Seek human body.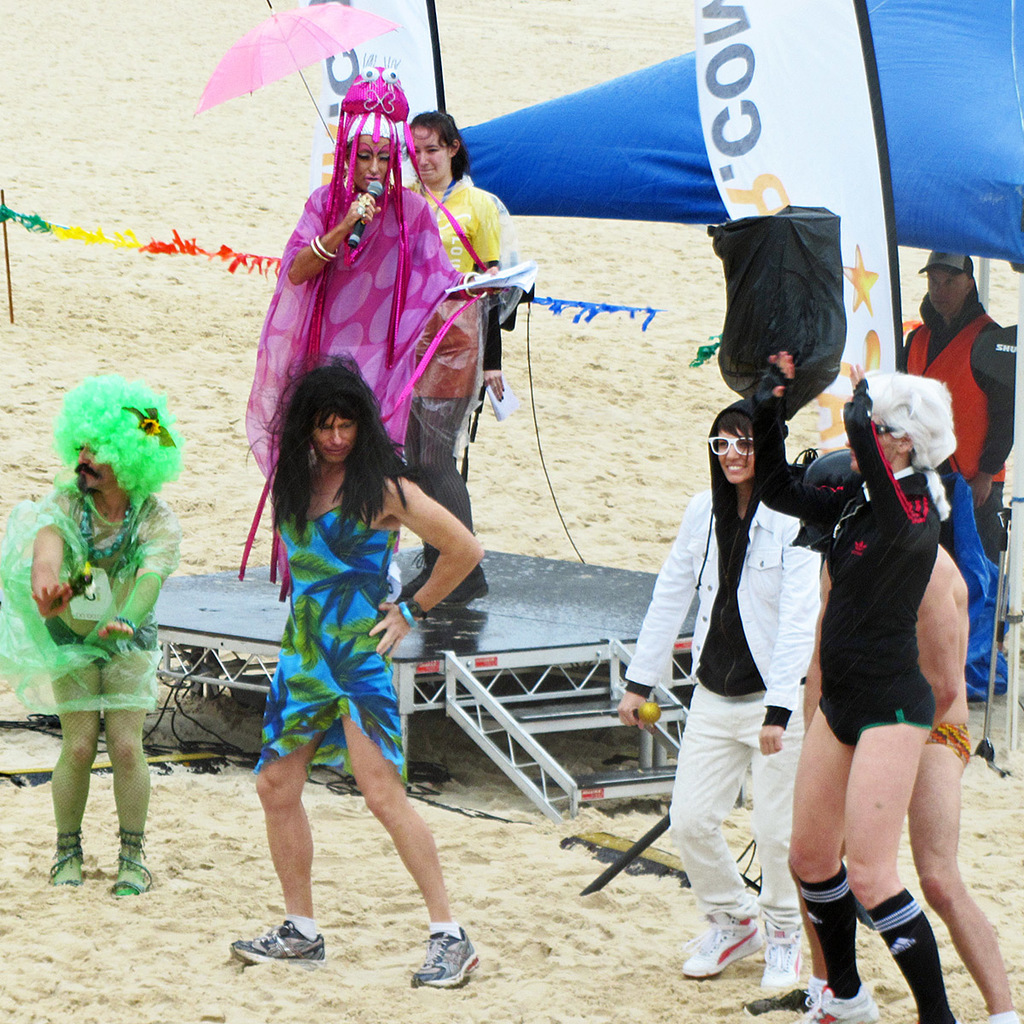
BBox(231, 350, 461, 976).
